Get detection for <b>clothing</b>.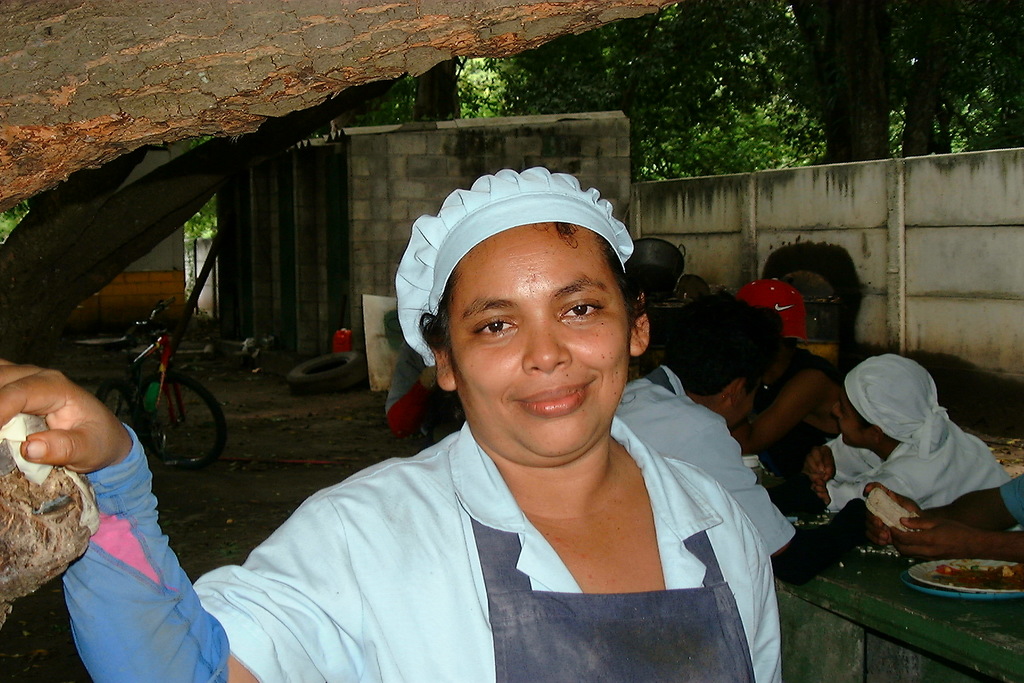
Detection: region(744, 347, 842, 515).
